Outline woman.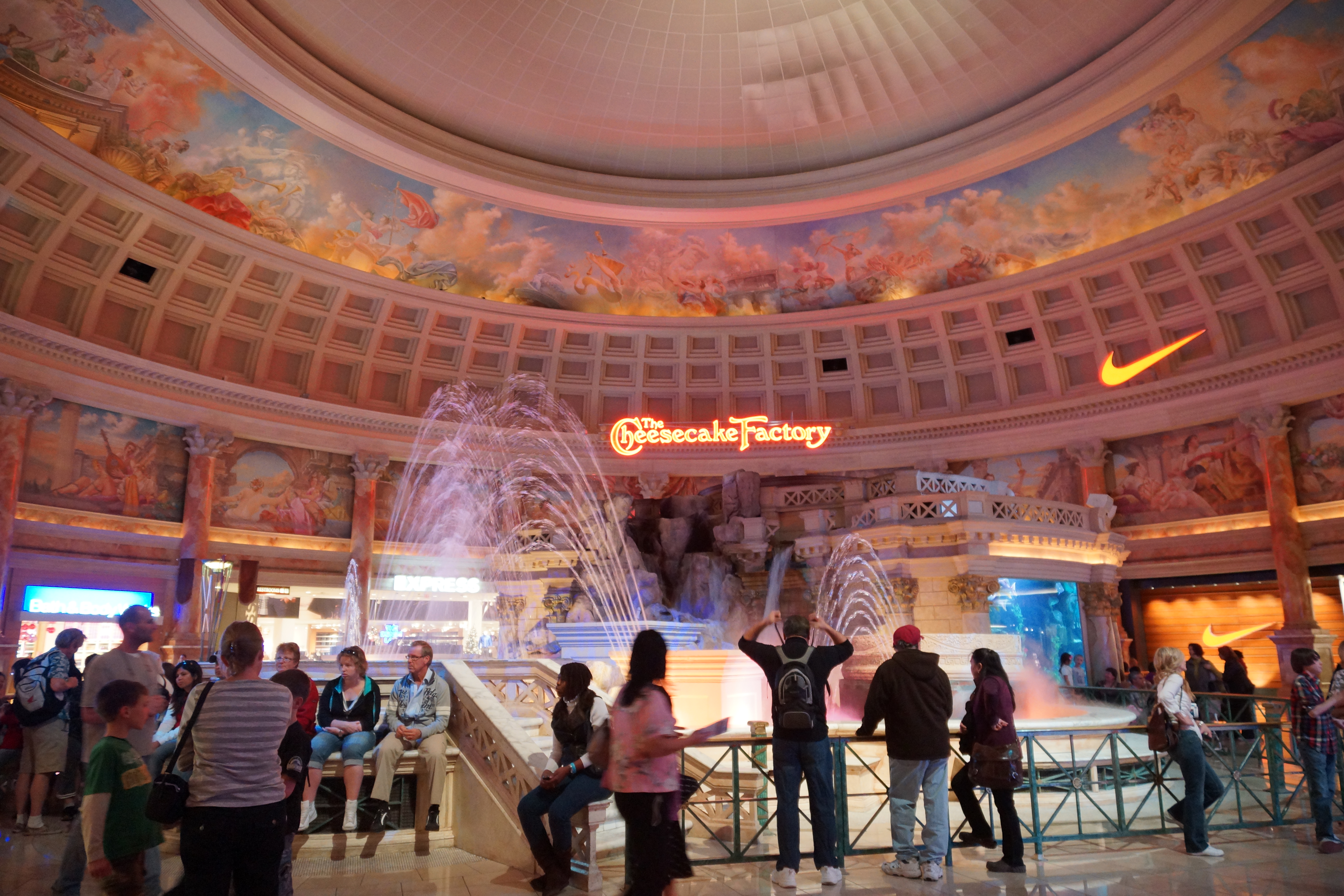
Outline: {"left": 34, "top": 147, "right": 46, "bottom": 176}.
